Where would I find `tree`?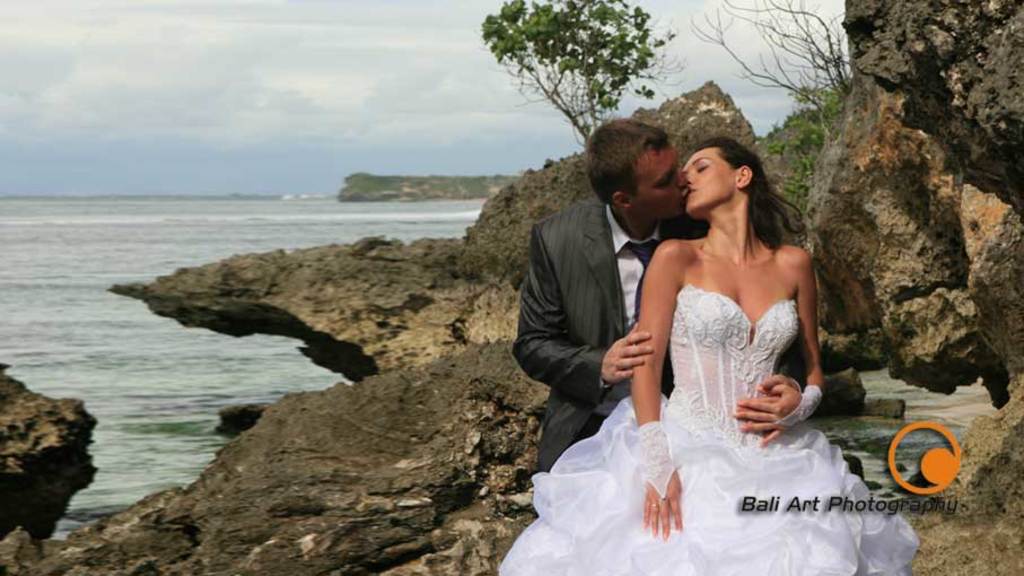
At l=472, t=7, r=681, b=155.
